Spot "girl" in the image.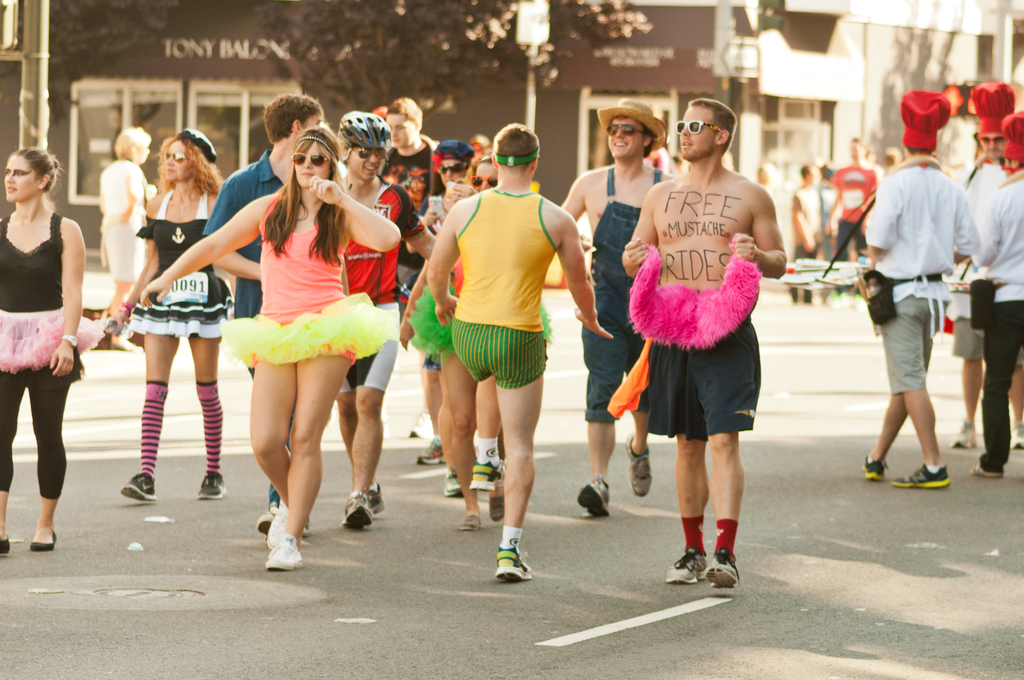
"girl" found at left=0, top=151, right=85, bottom=556.
